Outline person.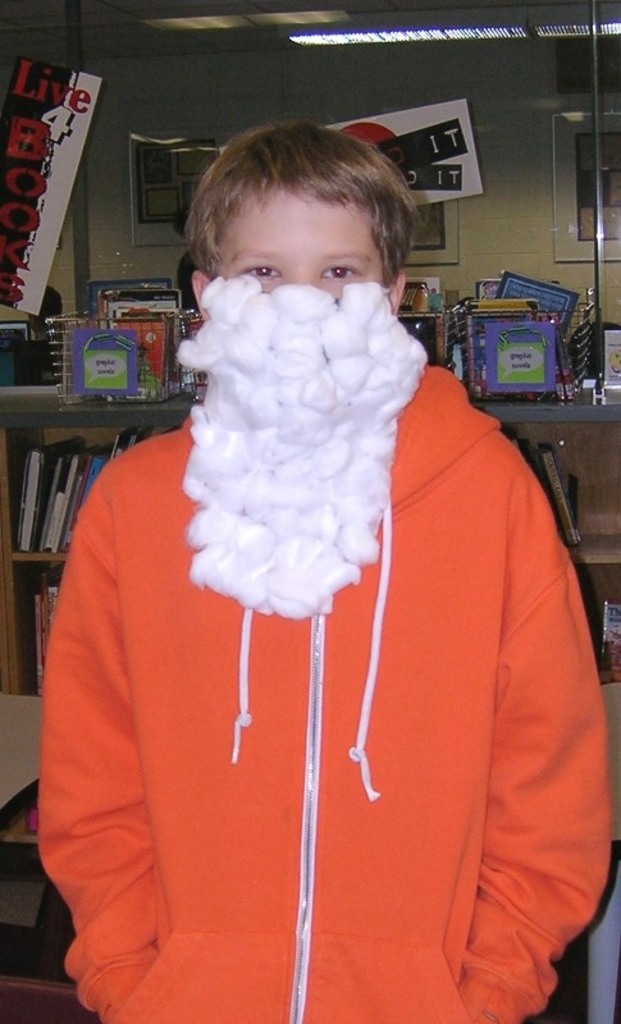
Outline: 124:138:569:993.
